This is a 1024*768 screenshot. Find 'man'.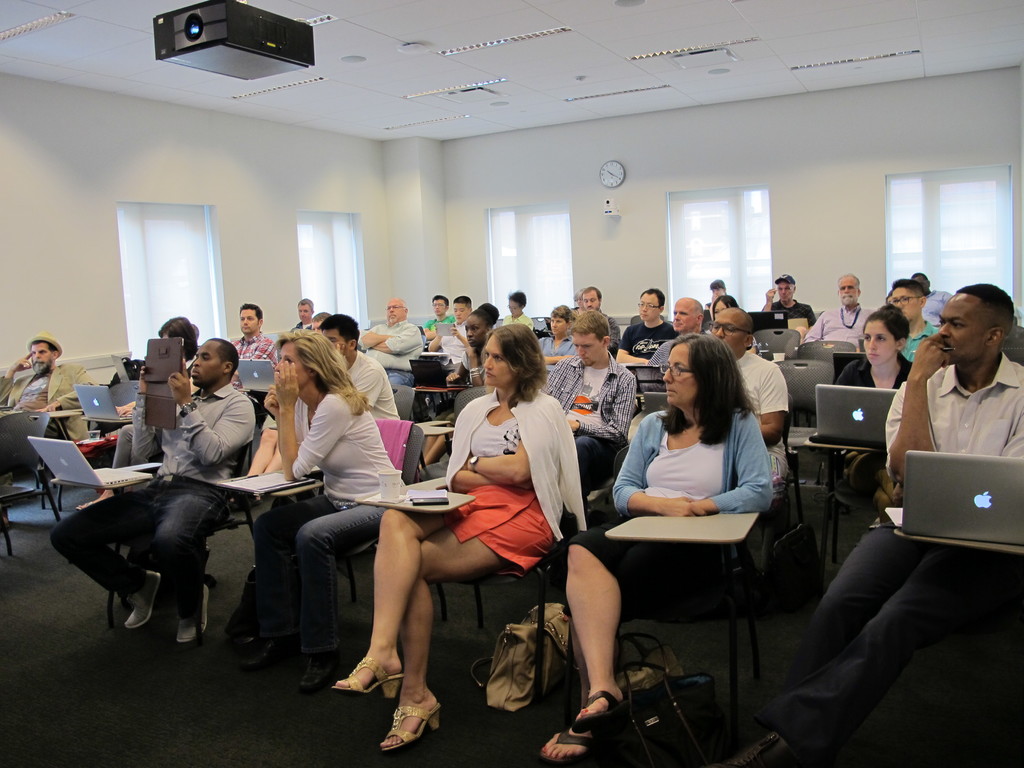
Bounding box: {"x1": 49, "y1": 351, "x2": 266, "y2": 657}.
